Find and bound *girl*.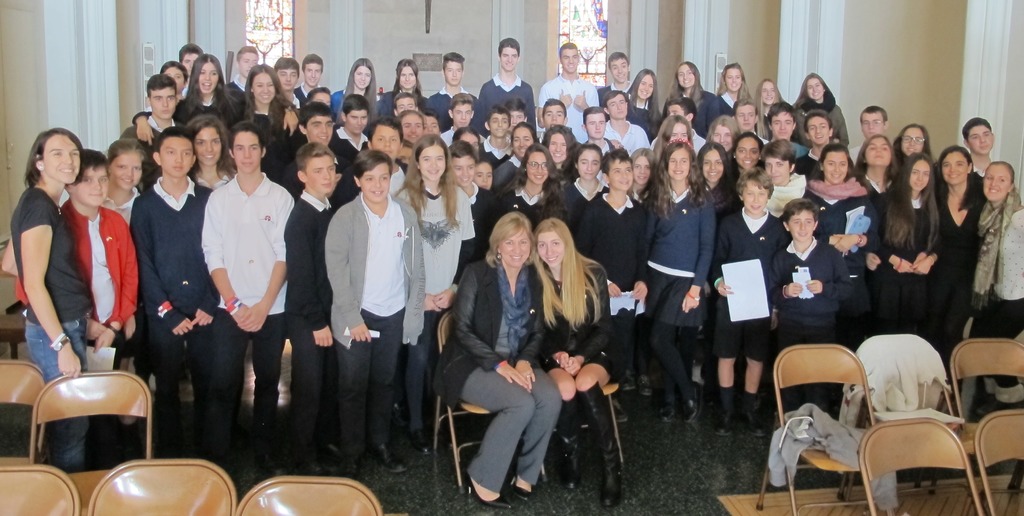
Bound: rect(785, 72, 847, 146).
